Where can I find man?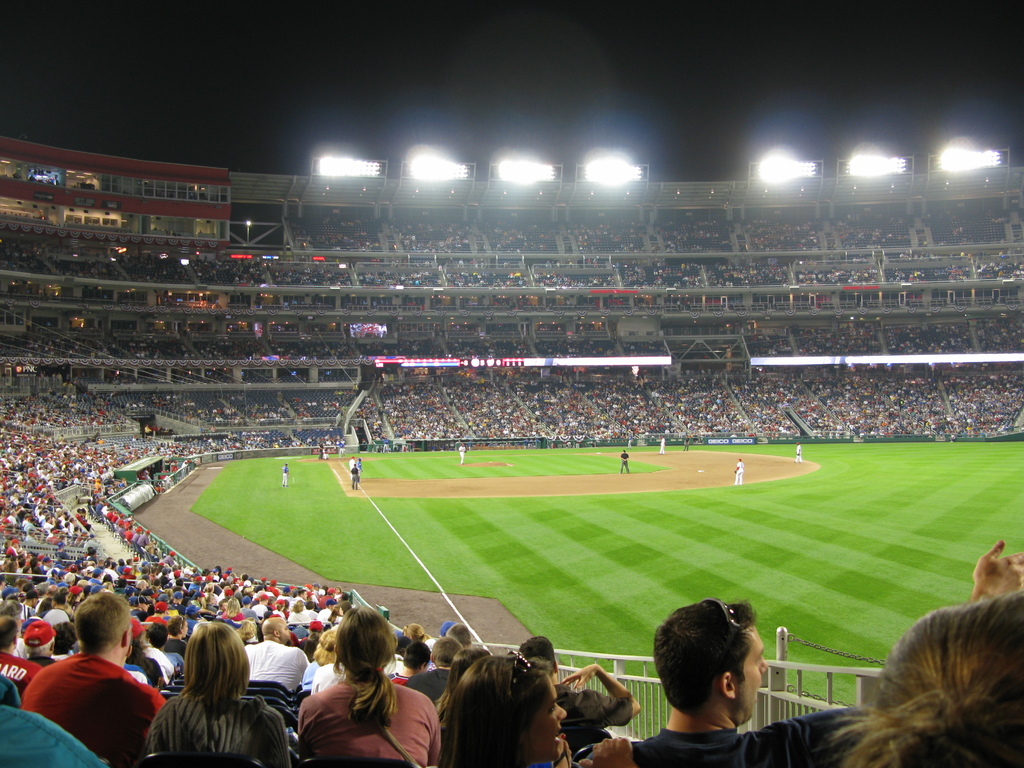
You can find it at {"left": 13, "top": 607, "right": 155, "bottom": 757}.
